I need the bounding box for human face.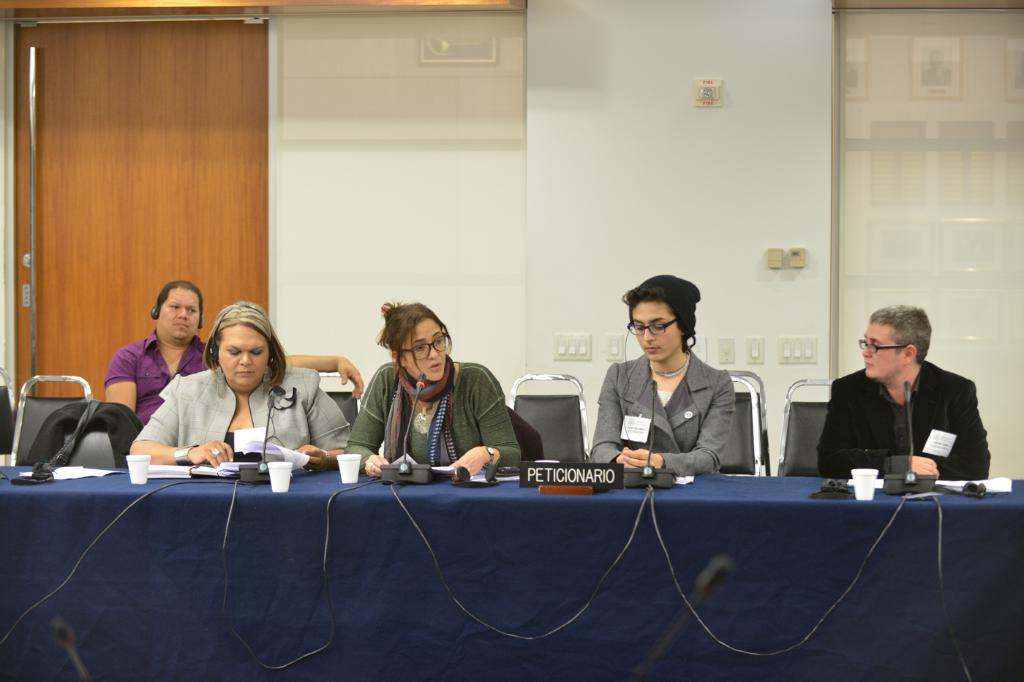
Here it is: 218, 325, 271, 391.
